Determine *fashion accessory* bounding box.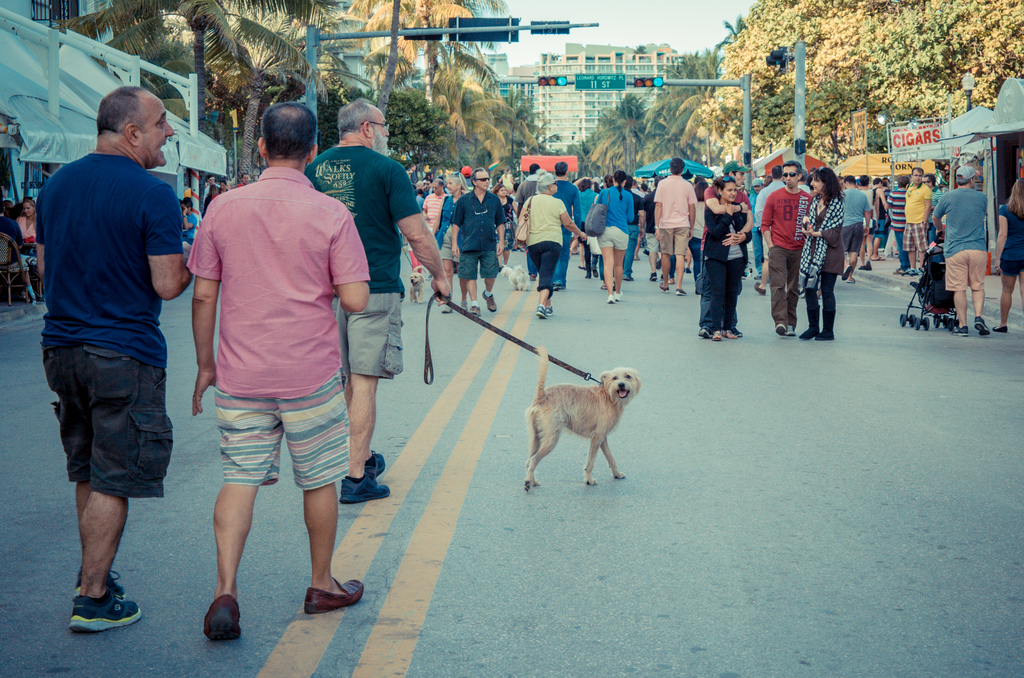
Determined: select_region(371, 451, 387, 472).
